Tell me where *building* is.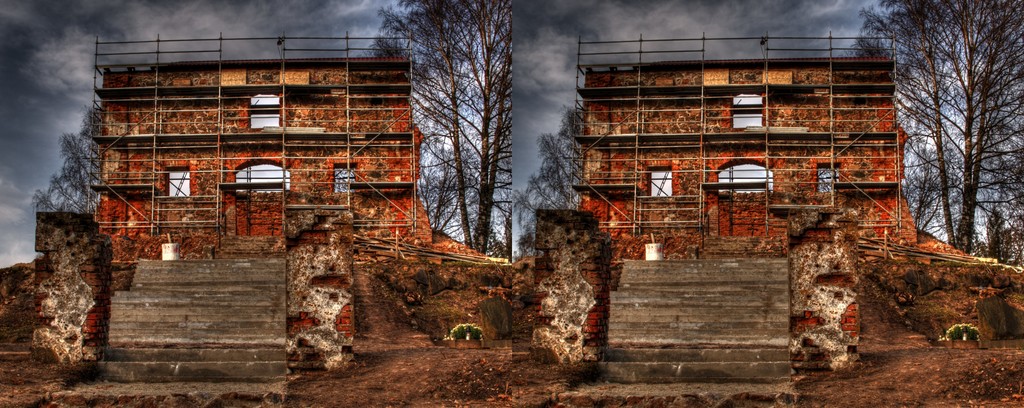
*building* is at region(90, 36, 441, 371).
